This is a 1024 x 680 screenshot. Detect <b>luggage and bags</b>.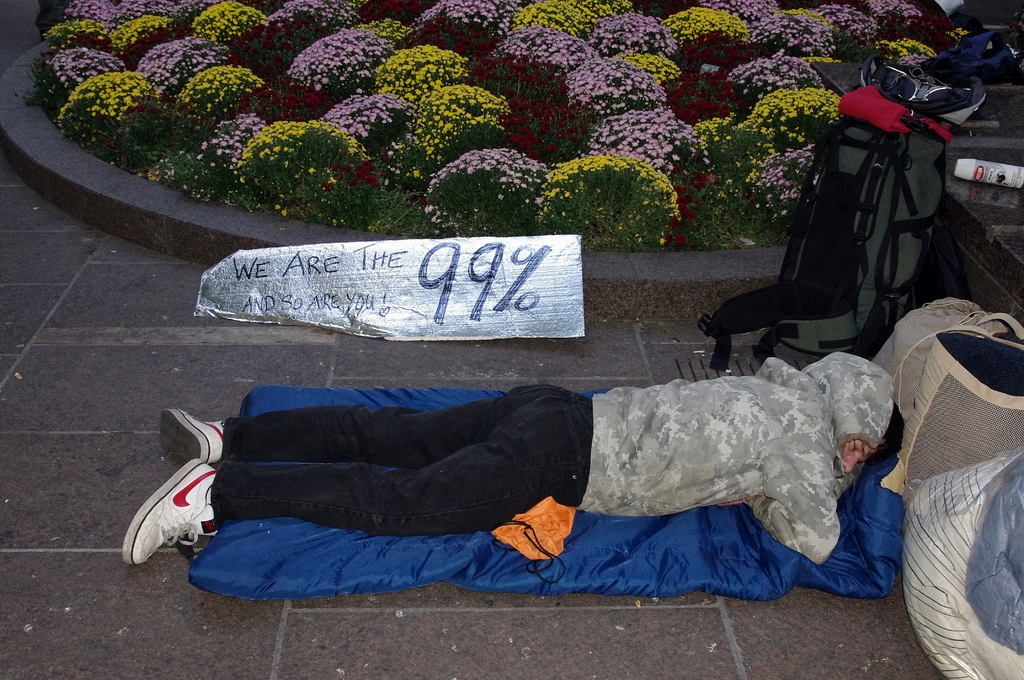
l=698, t=76, r=947, b=367.
